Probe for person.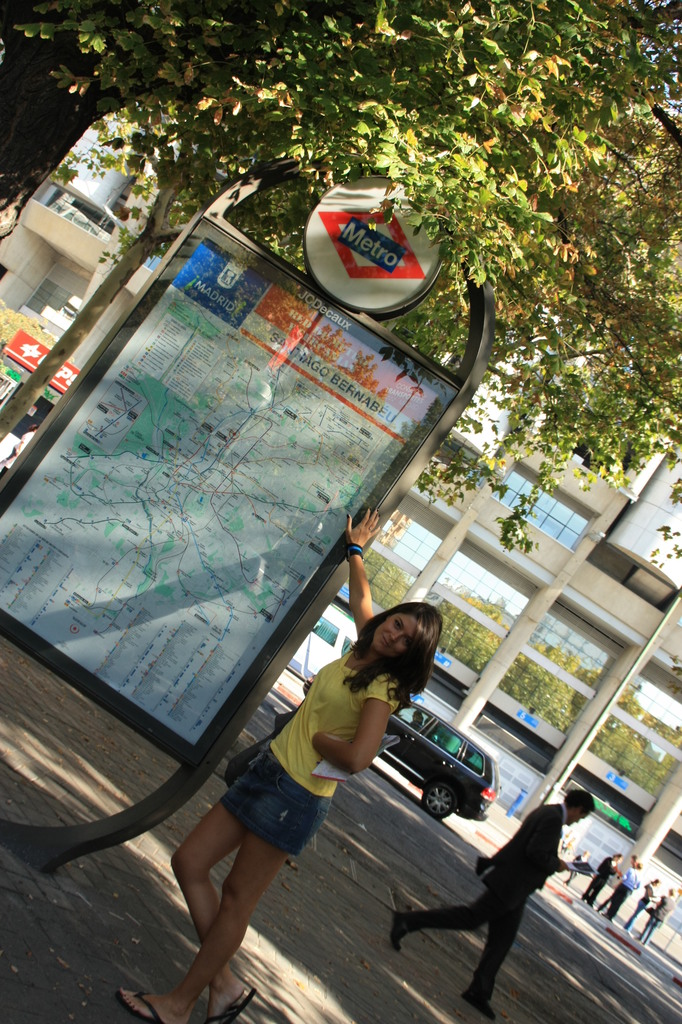
Probe result: <region>418, 790, 580, 995</region>.
